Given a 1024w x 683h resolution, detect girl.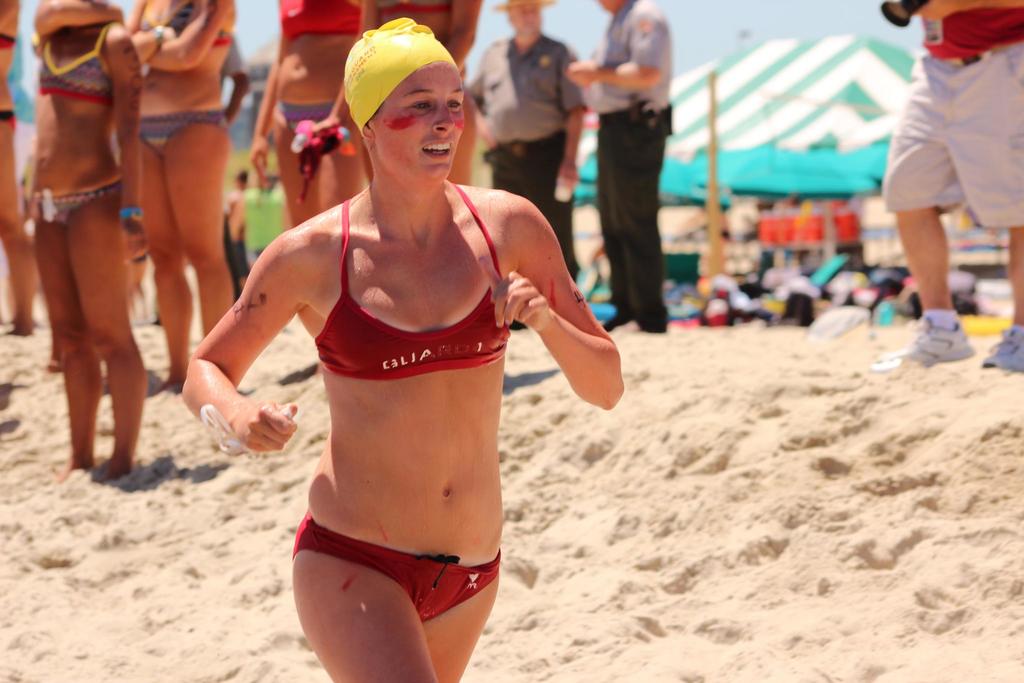
crop(121, 0, 238, 394).
